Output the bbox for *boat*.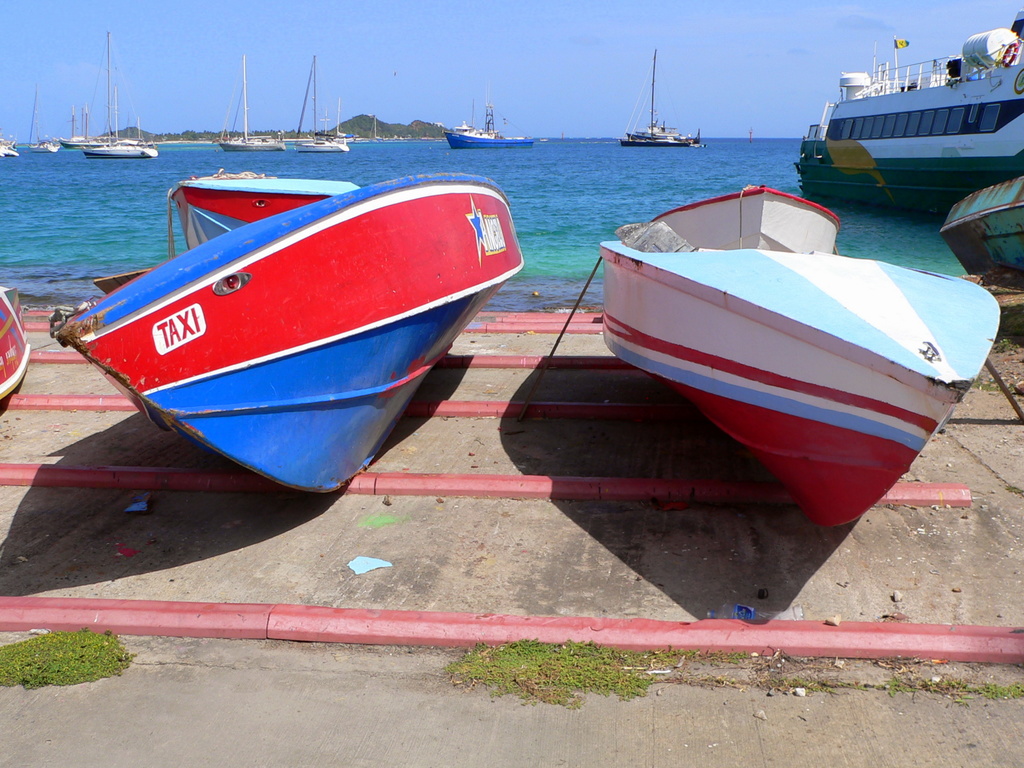
[x1=441, y1=106, x2=538, y2=150].
